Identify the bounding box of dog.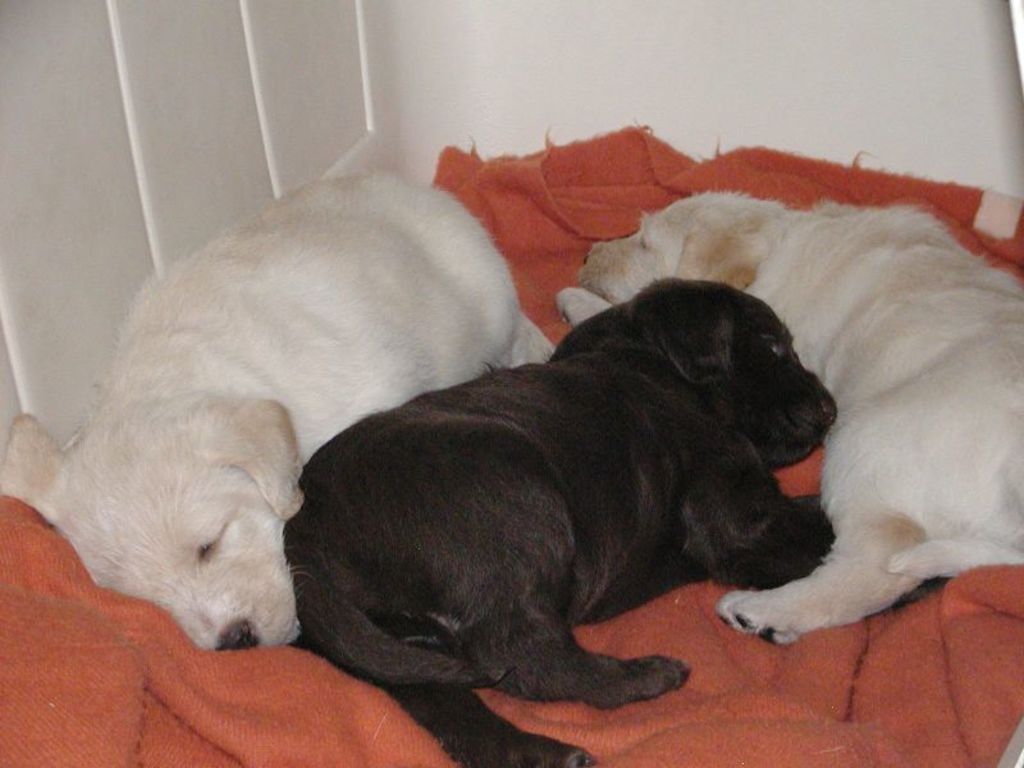
bbox=(554, 184, 1023, 648).
